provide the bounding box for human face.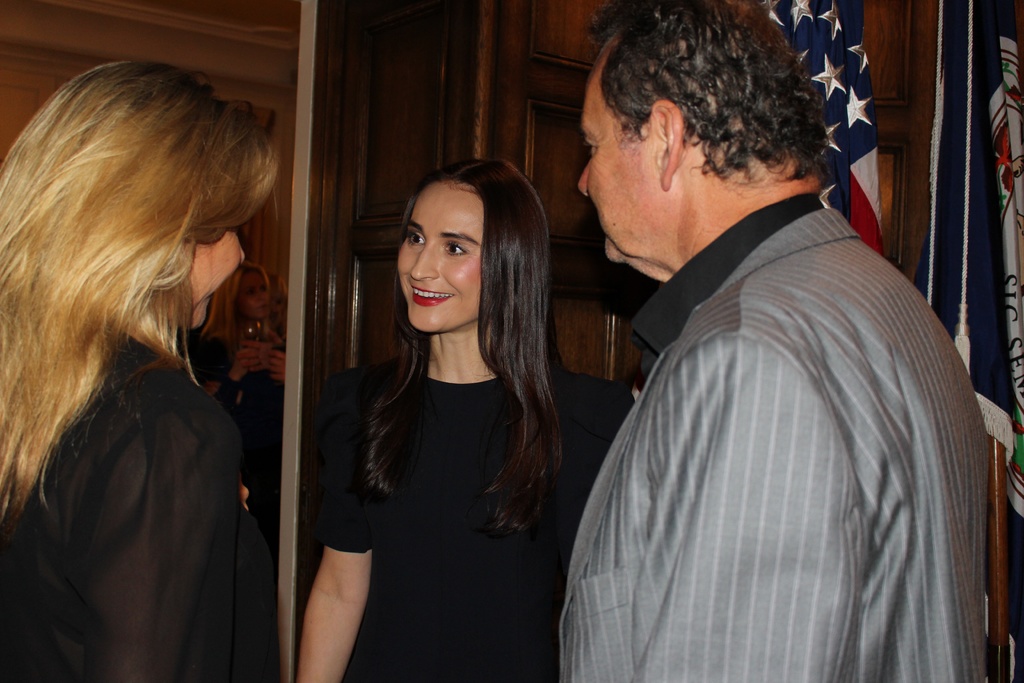
(394,178,488,331).
